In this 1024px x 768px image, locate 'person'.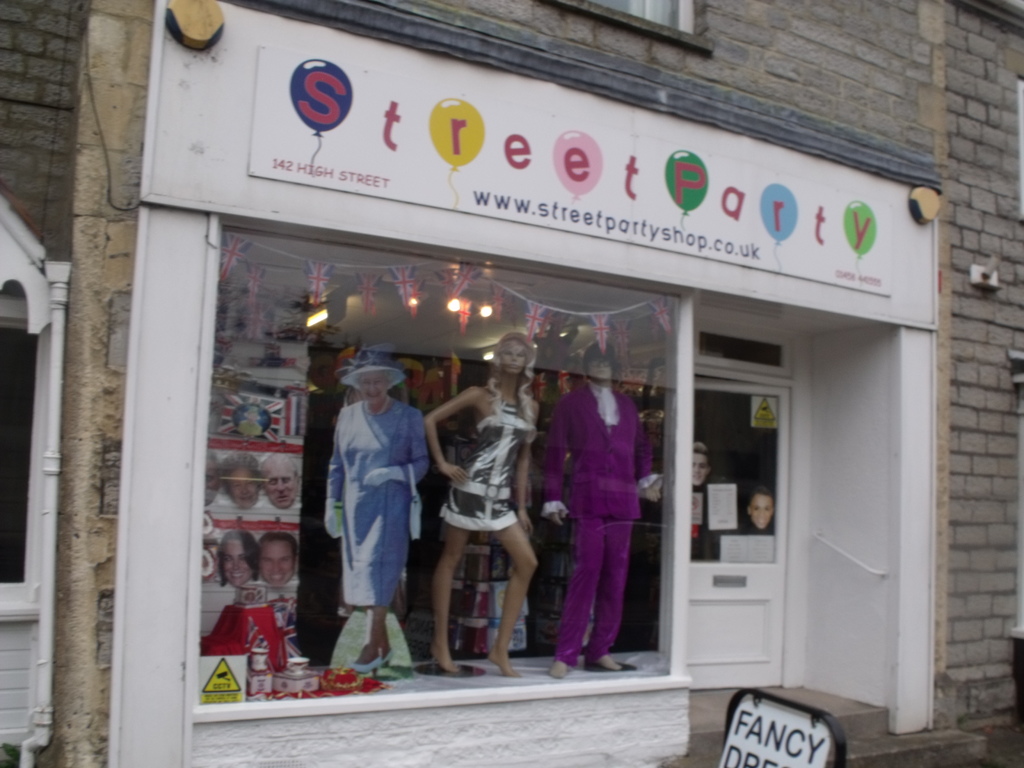
Bounding box: 218 529 256 586.
